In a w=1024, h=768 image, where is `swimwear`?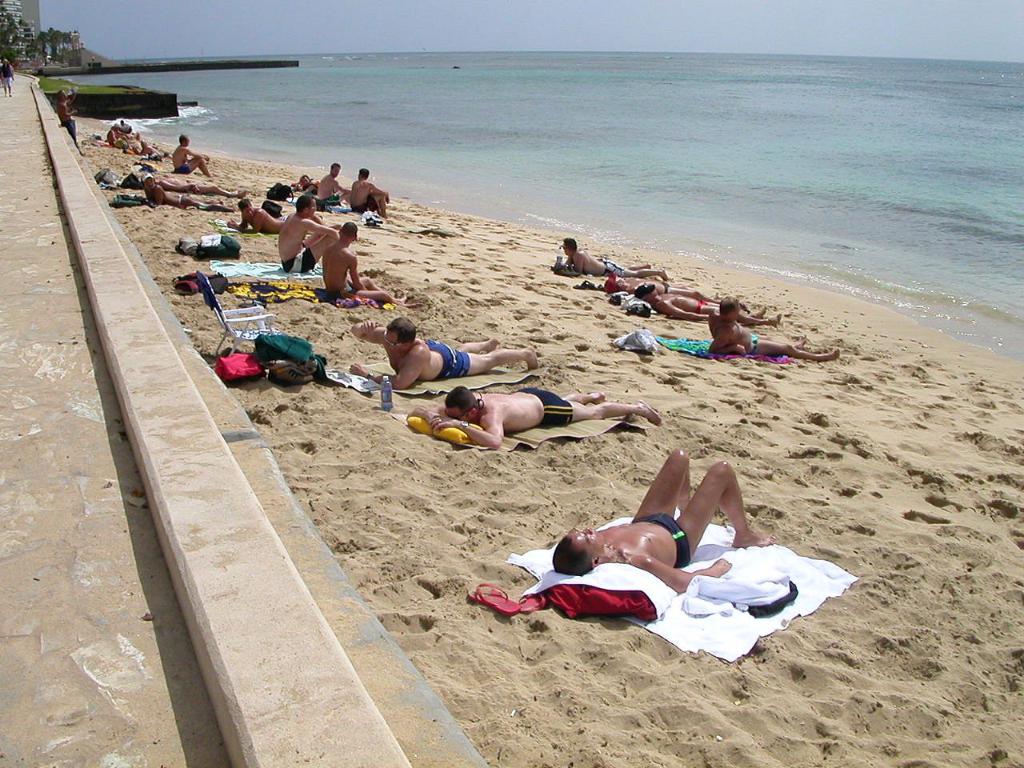
l=517, t=384, r=575, b=431.
